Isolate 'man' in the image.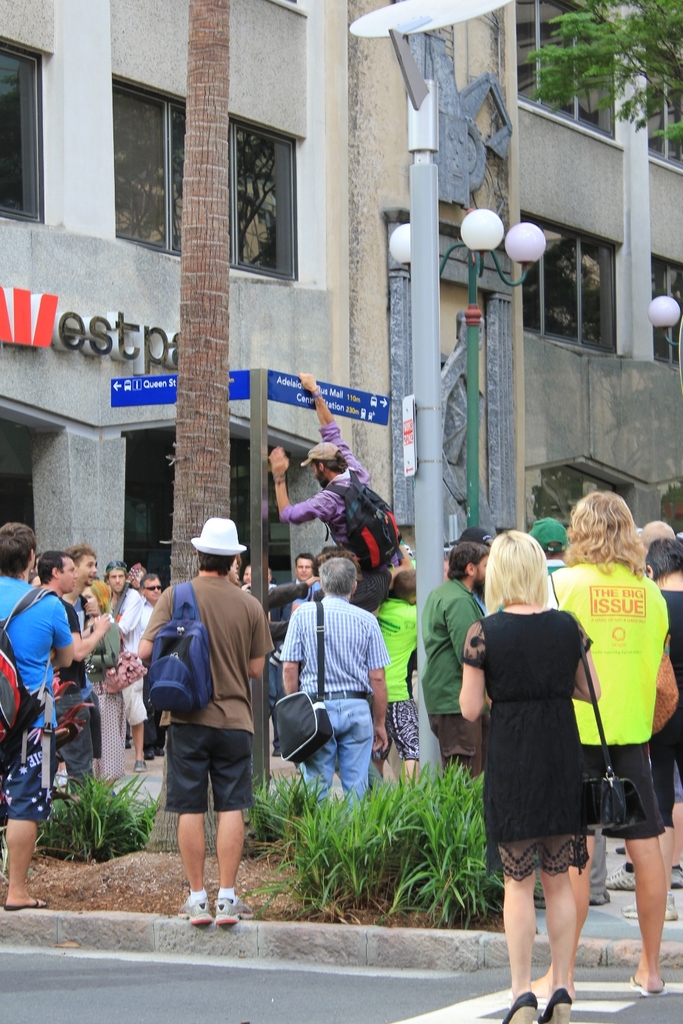
Isolated region: box=[267, 370, 402, 614].
